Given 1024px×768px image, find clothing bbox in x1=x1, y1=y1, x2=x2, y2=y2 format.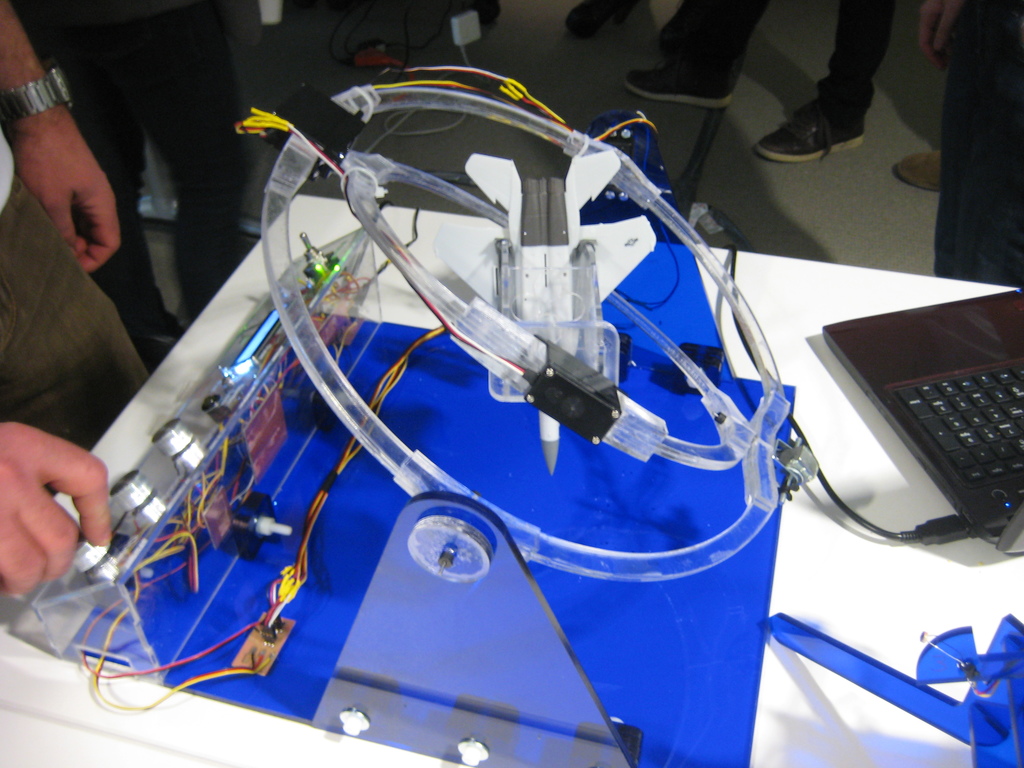
x1=653, y1=0, x2=905, y2=120.
